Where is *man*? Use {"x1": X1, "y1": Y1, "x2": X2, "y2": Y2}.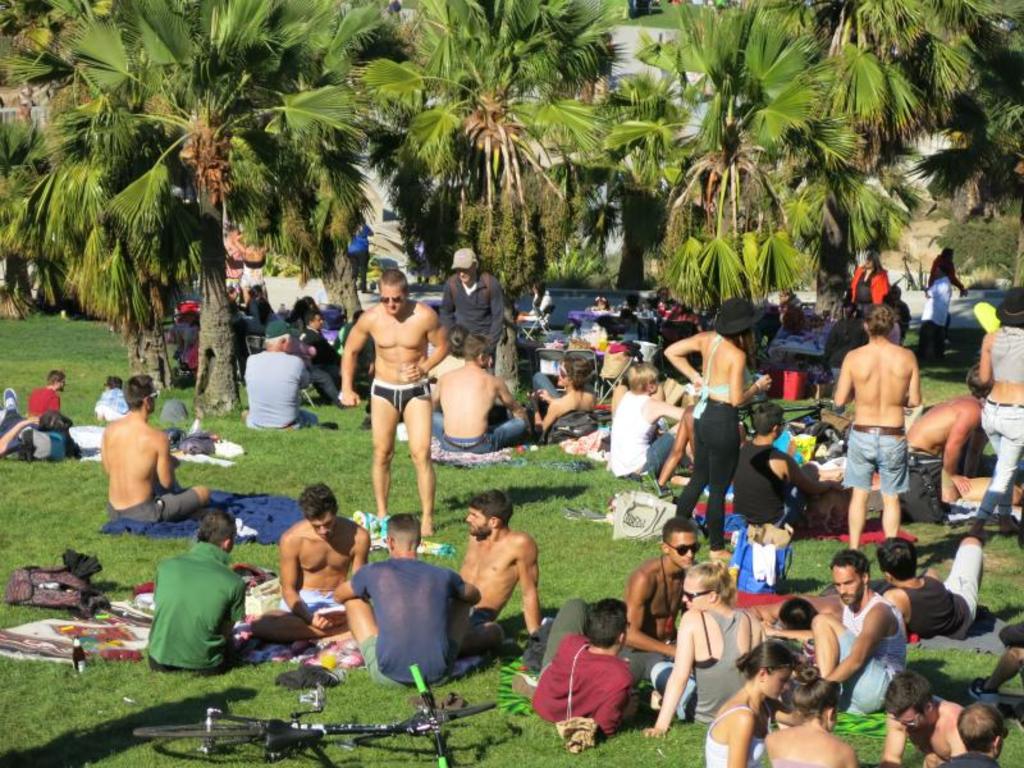
{"x1": 835, "y1": 296, "x2": 934, "y2": 567}.
